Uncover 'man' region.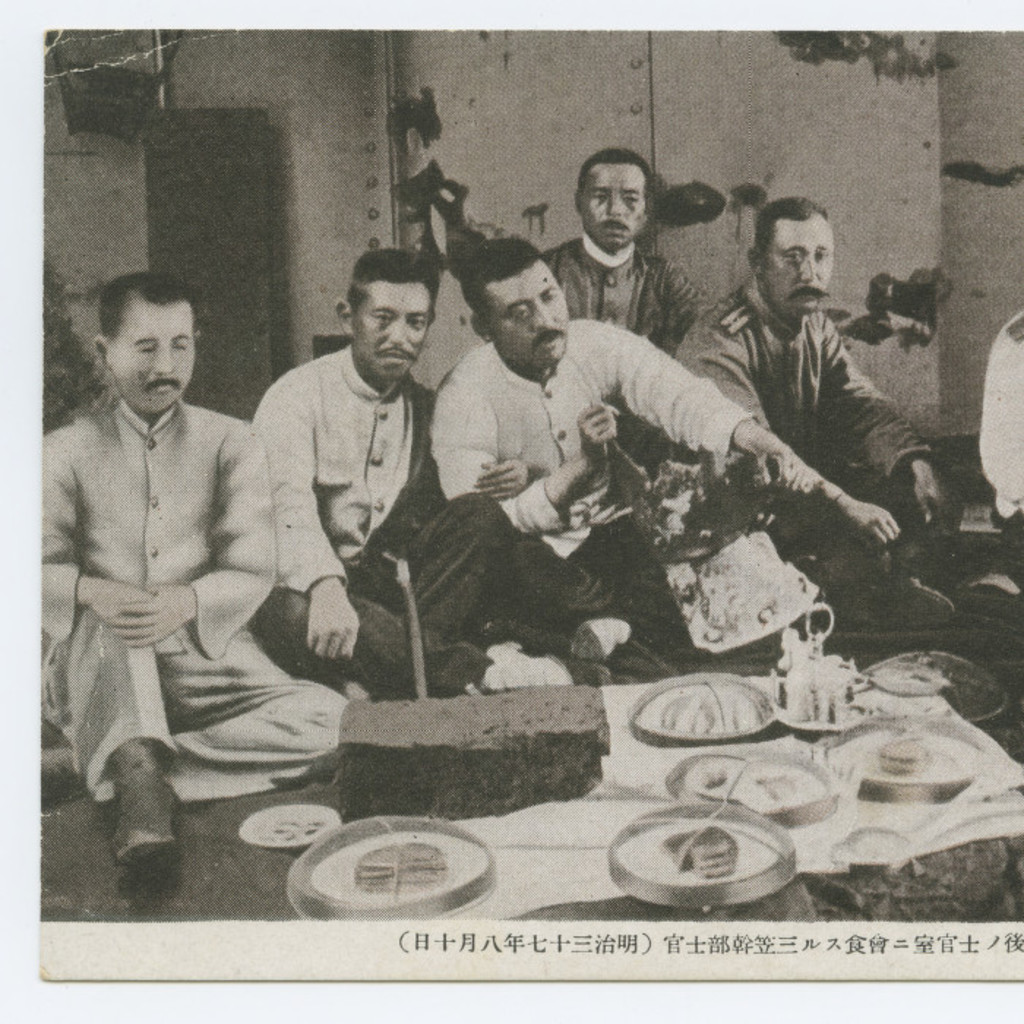
Uncovered: [244,244,515,690].
